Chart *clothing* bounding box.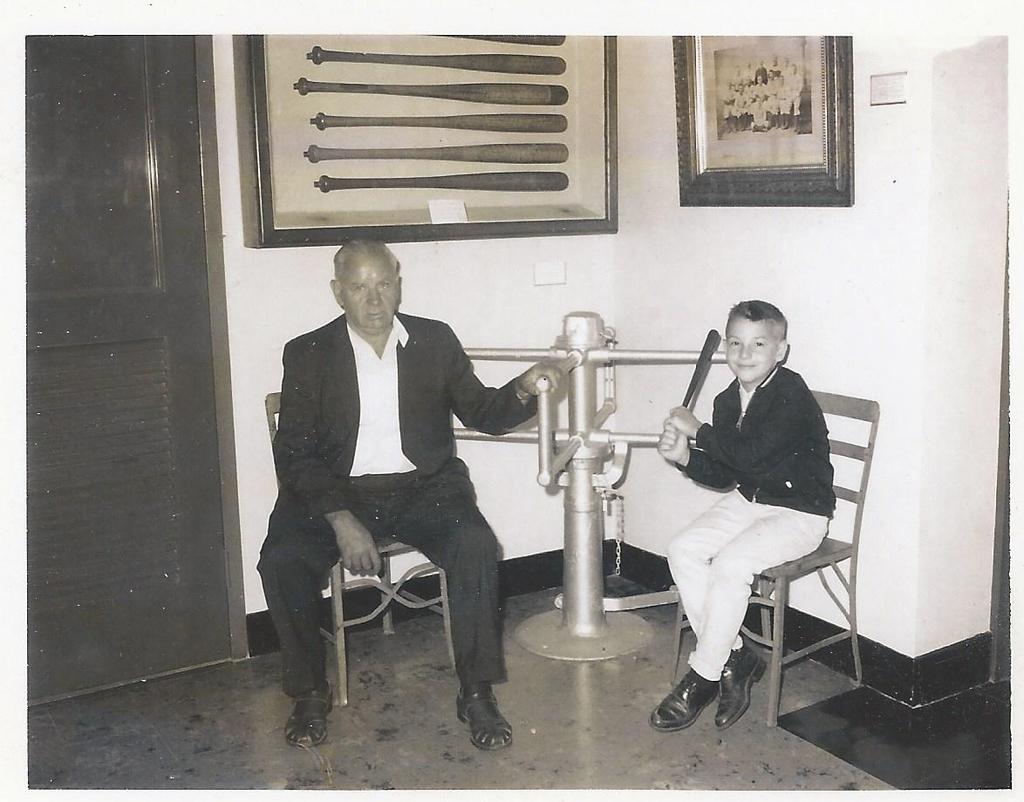
Charted: 672:364:835:683.
